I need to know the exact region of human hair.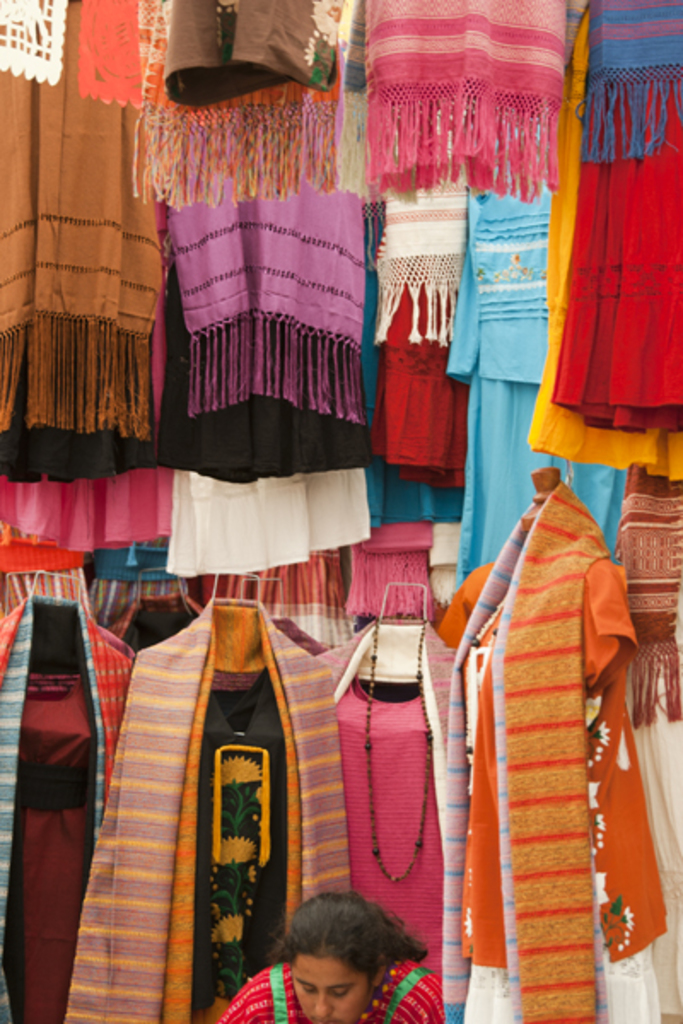
Region: BBox(280, 908, 418, 1005).
